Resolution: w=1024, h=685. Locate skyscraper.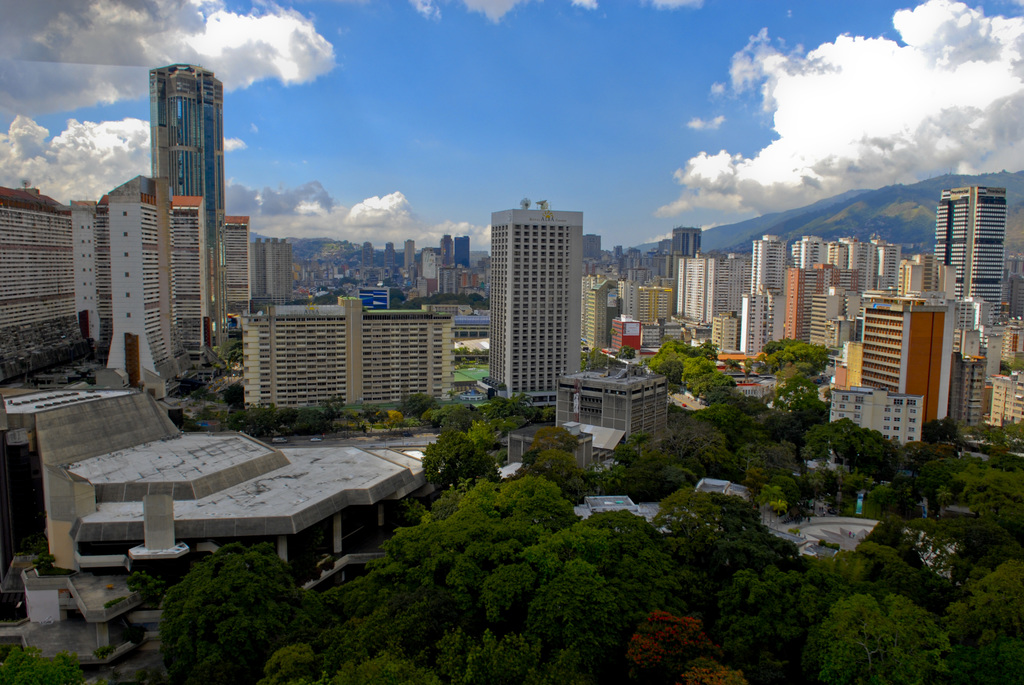
Rect(483, 209, 581, 414).
